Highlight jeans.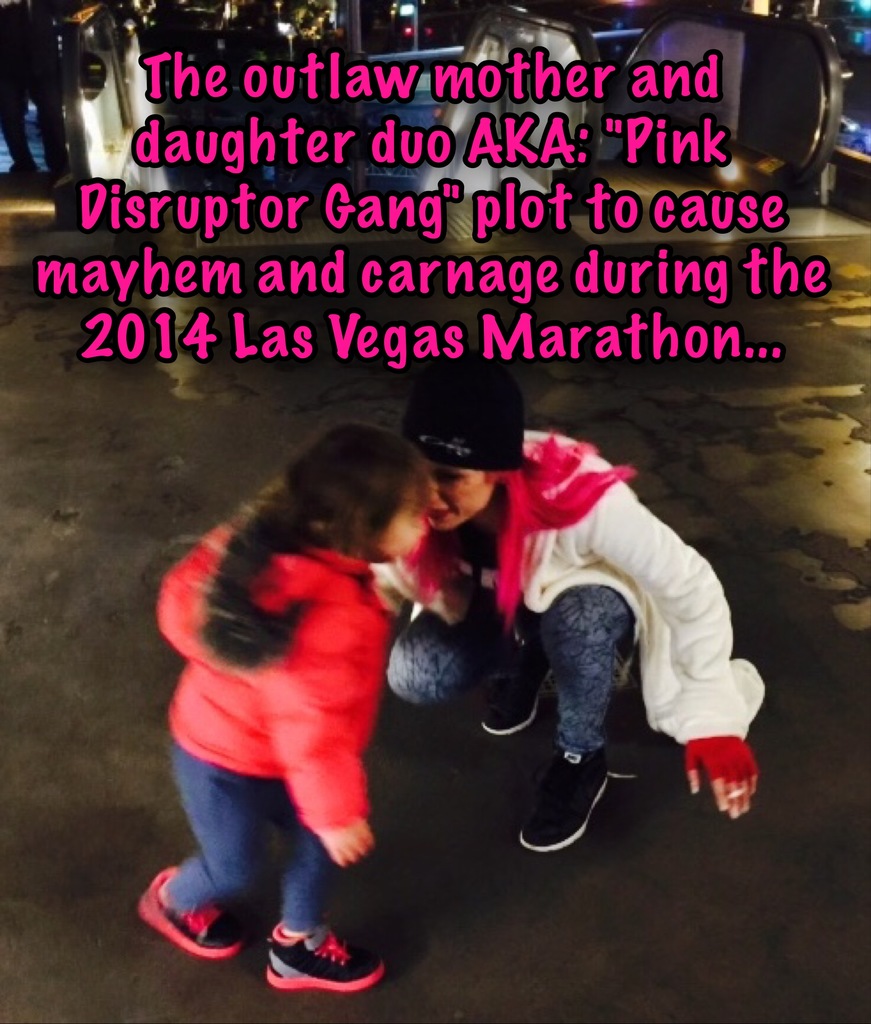
Highlighted region: <bbox>174, 731, 337, 934</bbox>.
